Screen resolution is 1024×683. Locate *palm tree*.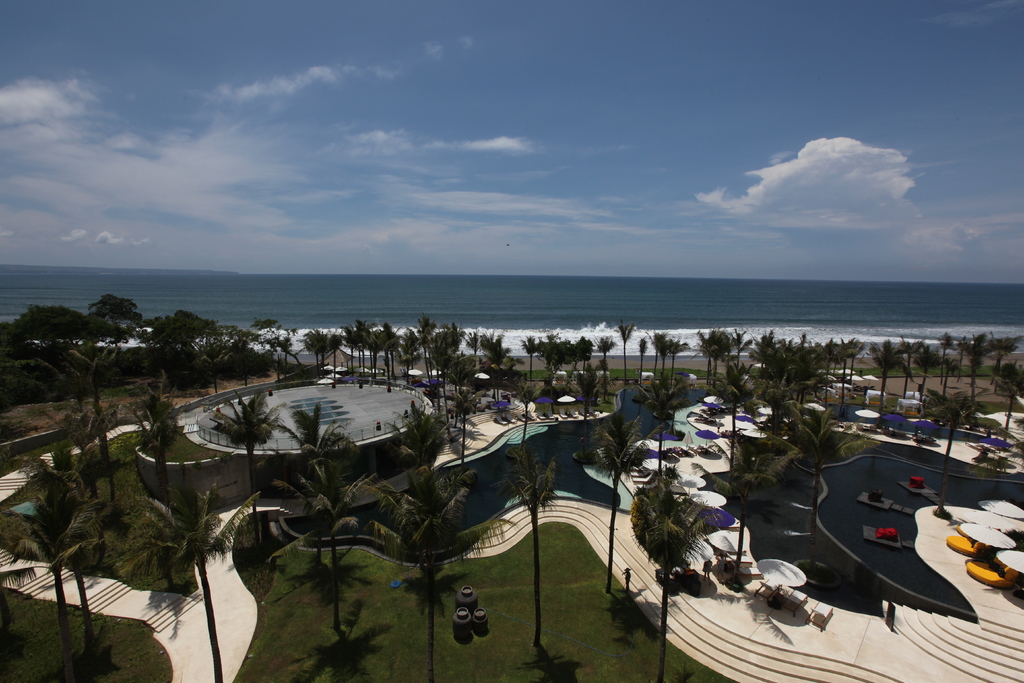
BBox(611, 486, 700, 682).
